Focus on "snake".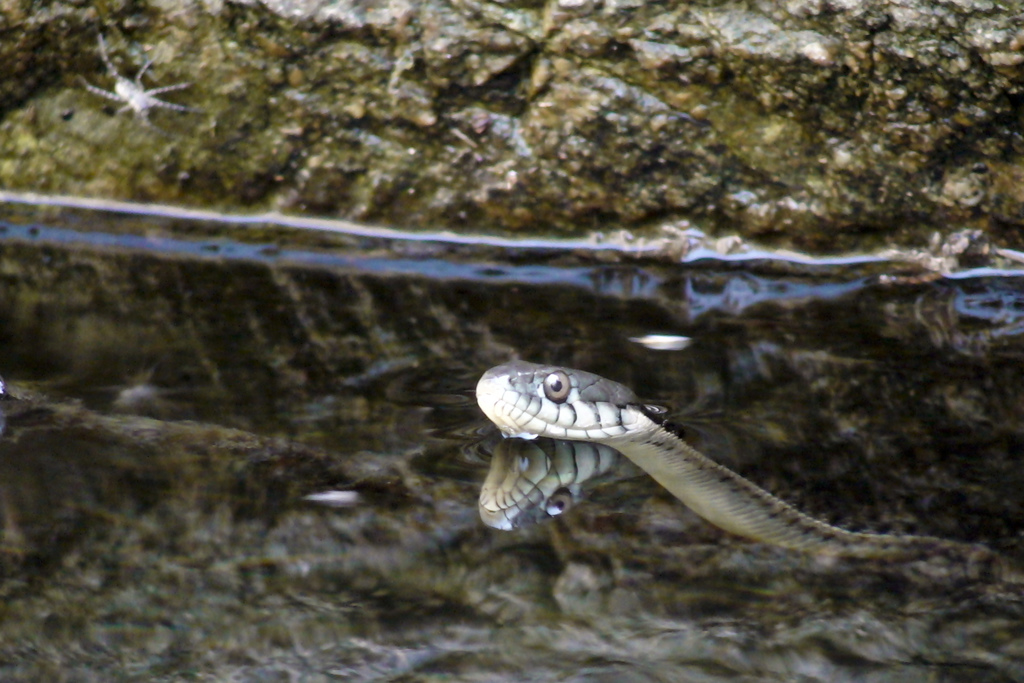
Focused at l=456, t=358, r=908, b=562.
